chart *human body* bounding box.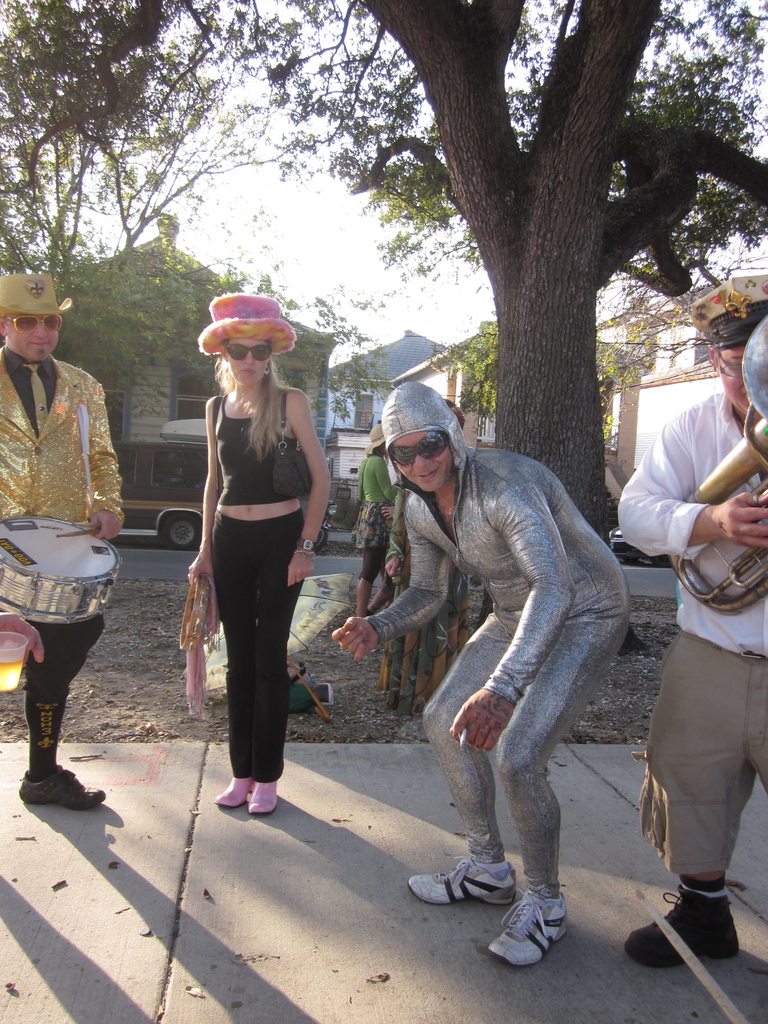
Charted: [335, 372, 675, 938].
